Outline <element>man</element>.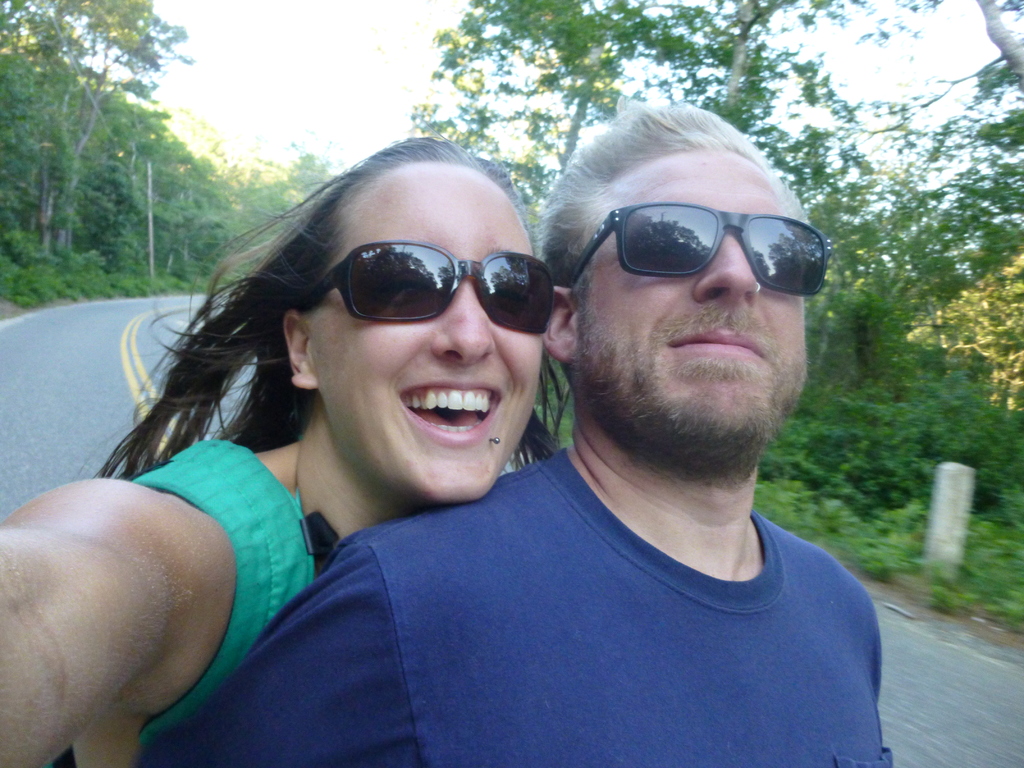
Outline: (x1=182, y1=106, x2=924, y2=767).
